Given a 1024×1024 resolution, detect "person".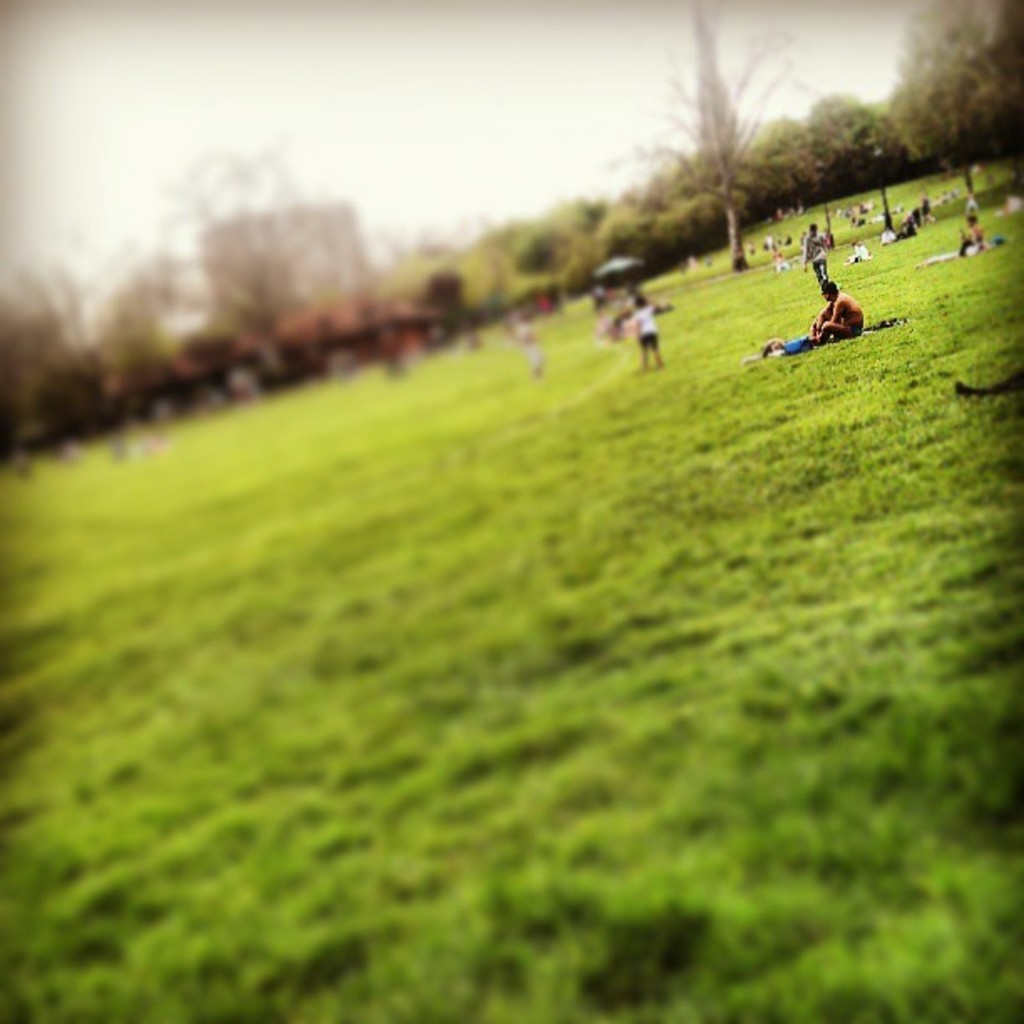
[x1=955, y1=216, x2=991, y2=256].
